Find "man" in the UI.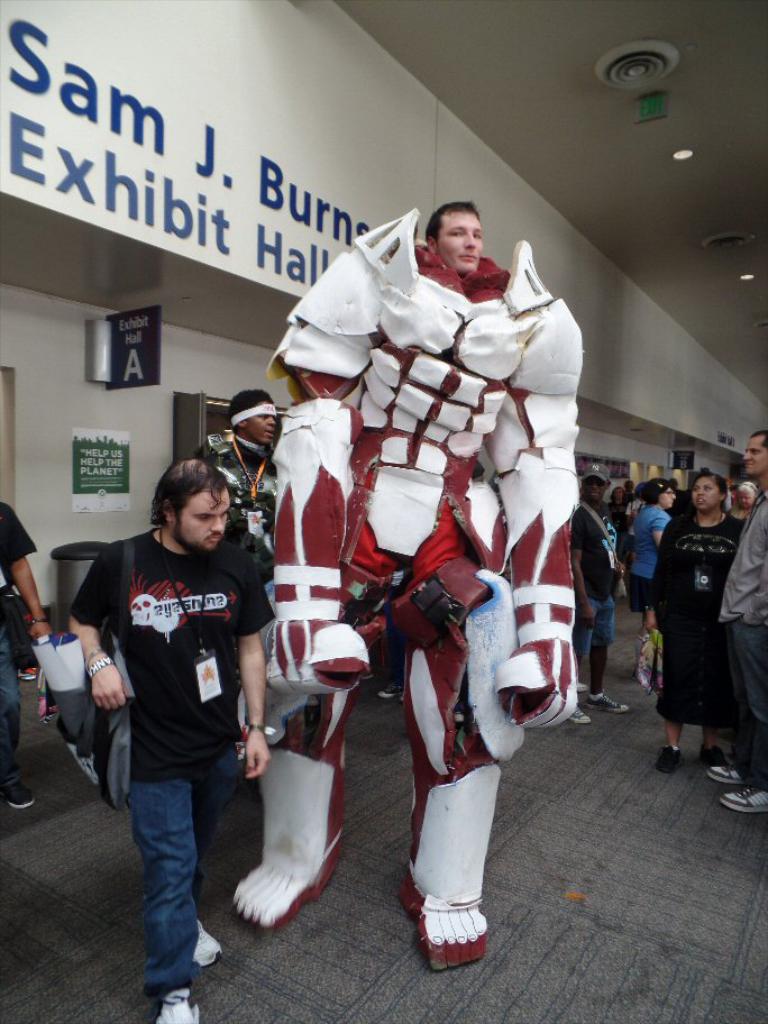
UI element at 77,441,280,975.
